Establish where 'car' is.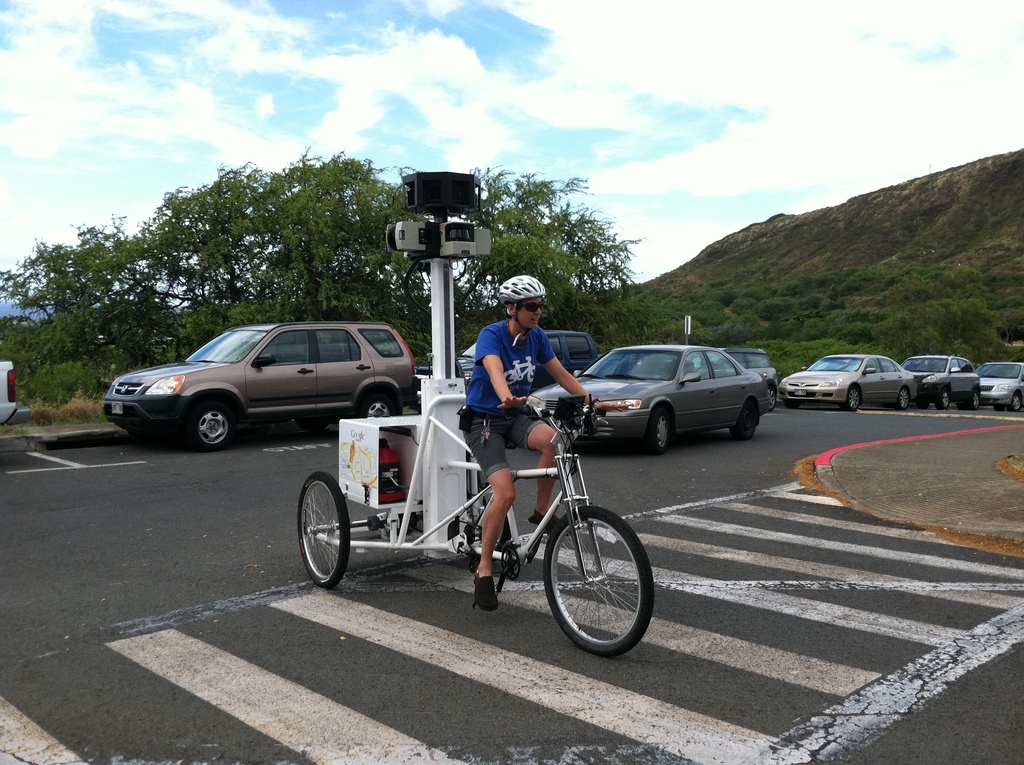
Established at 413, 332, 598, 408.
